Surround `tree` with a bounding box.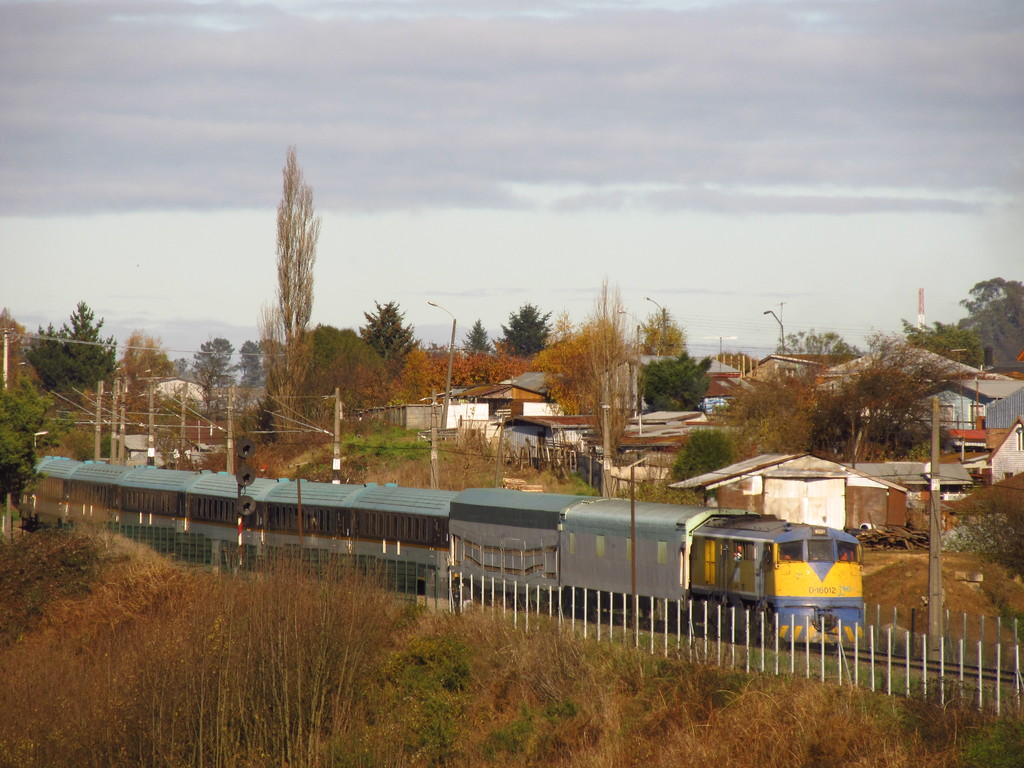
x1=815, y1=321, x2=968, y2=470.
